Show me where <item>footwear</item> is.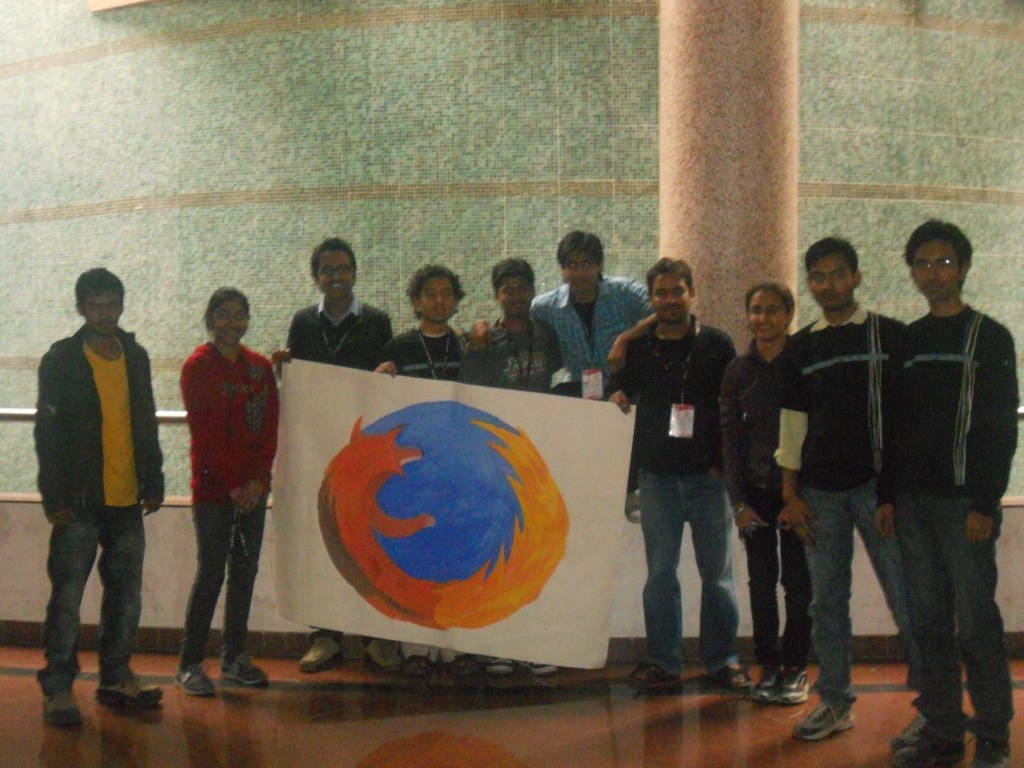
<item>footwear</item> is at (left=444, top=661, right=476, bottom=696).
